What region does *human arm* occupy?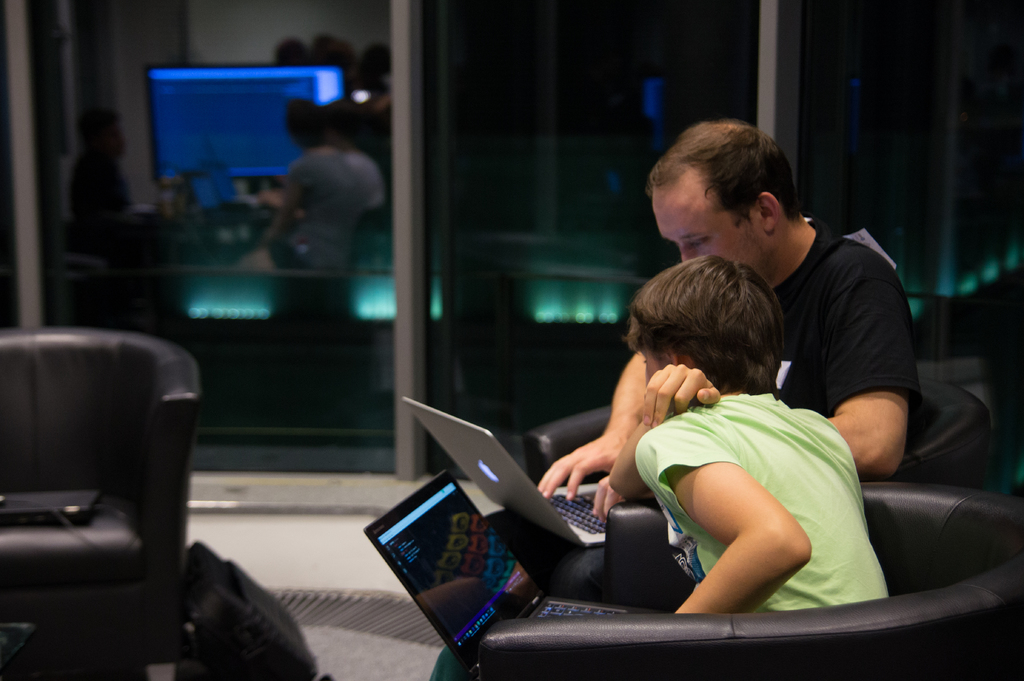
x1=595 y1=236 x2=924 y2=518.
